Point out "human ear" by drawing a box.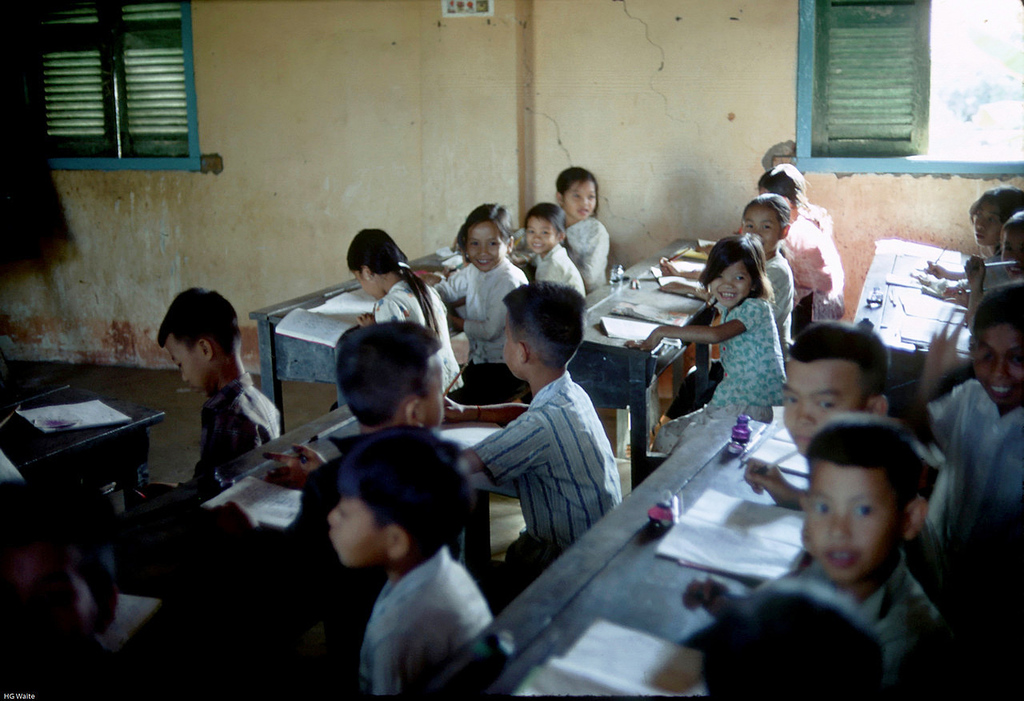
(x1=385, y1=523, x2=409, y2=565).
